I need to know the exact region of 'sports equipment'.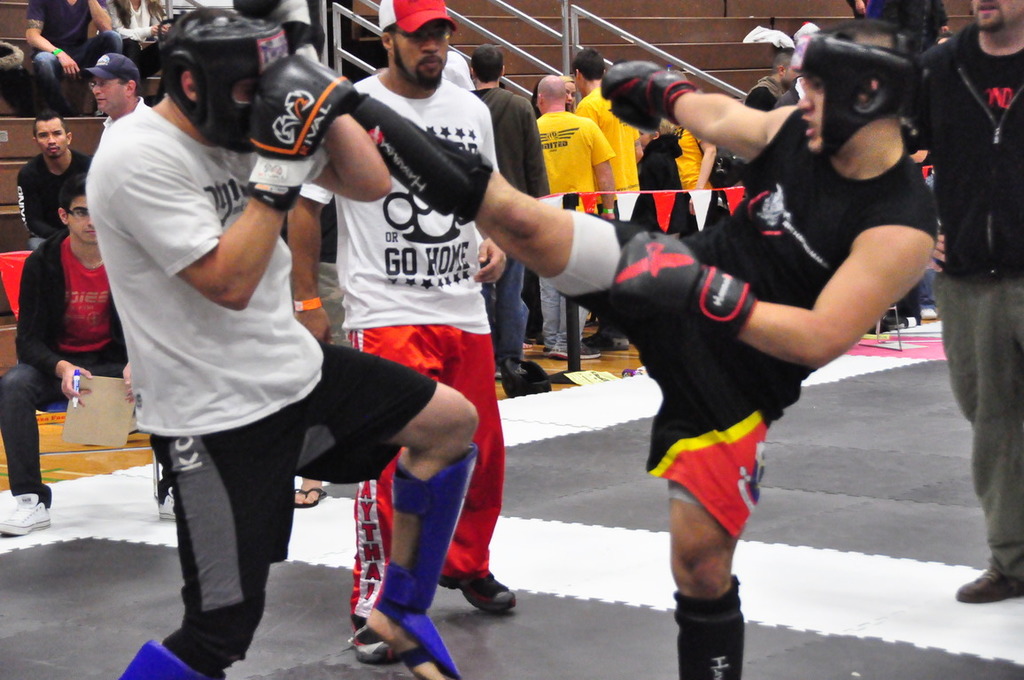
Region: (left=118, top=643, right=202, bottom=679).
